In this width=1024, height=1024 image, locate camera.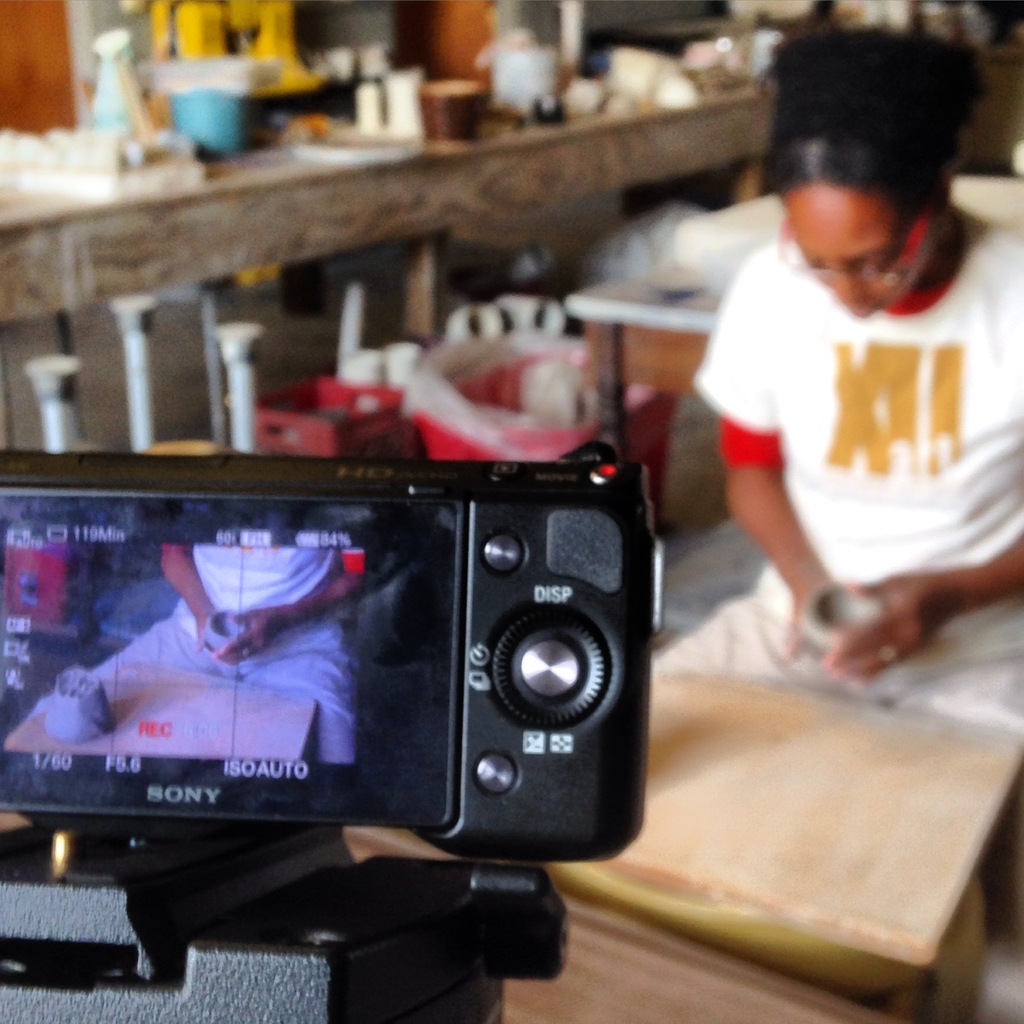
Bounding box: x1=0 y1=445 x2=644 y2=853.
